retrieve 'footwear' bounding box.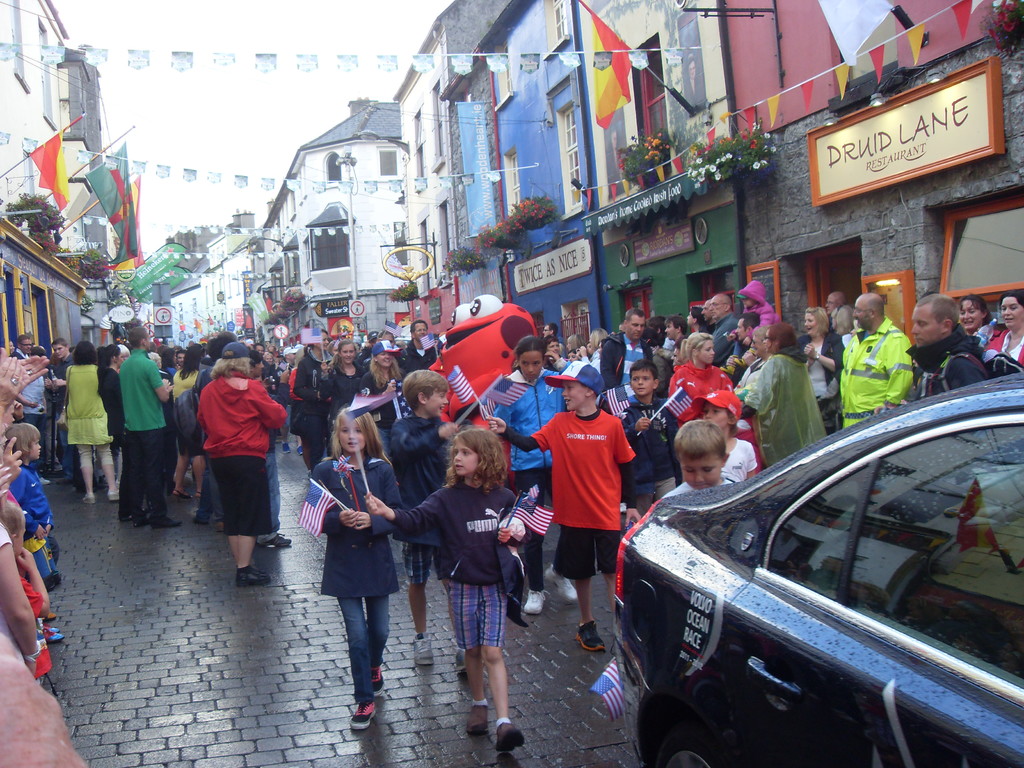
Bounding box: locate(545, 561, 579, 605).
